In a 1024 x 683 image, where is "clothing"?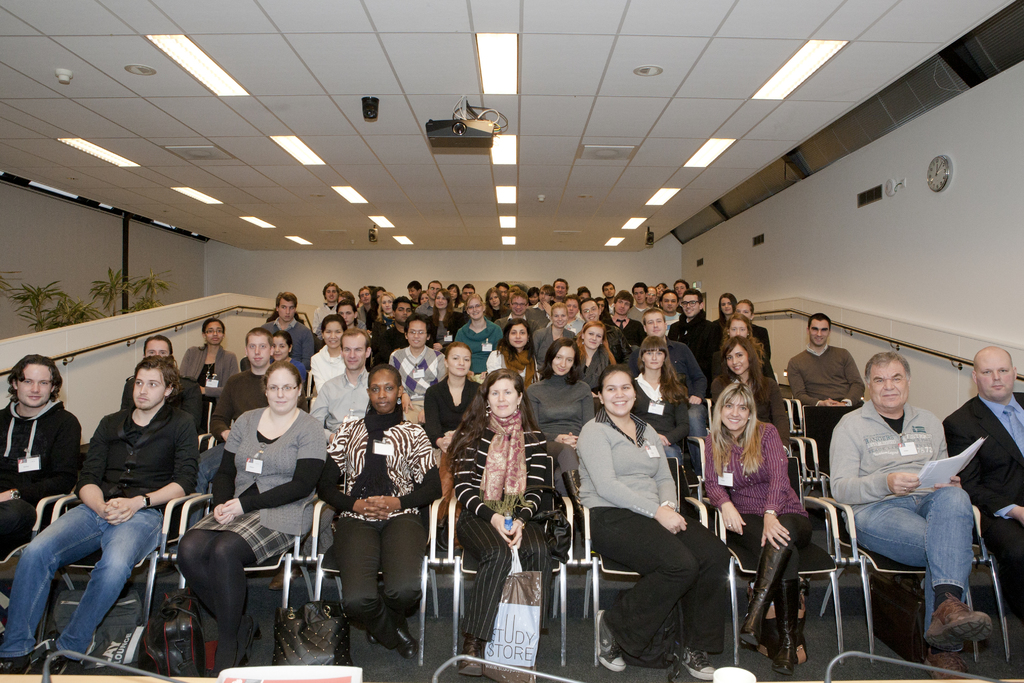
x1=713 y1=375 x2=806 y2=445.
